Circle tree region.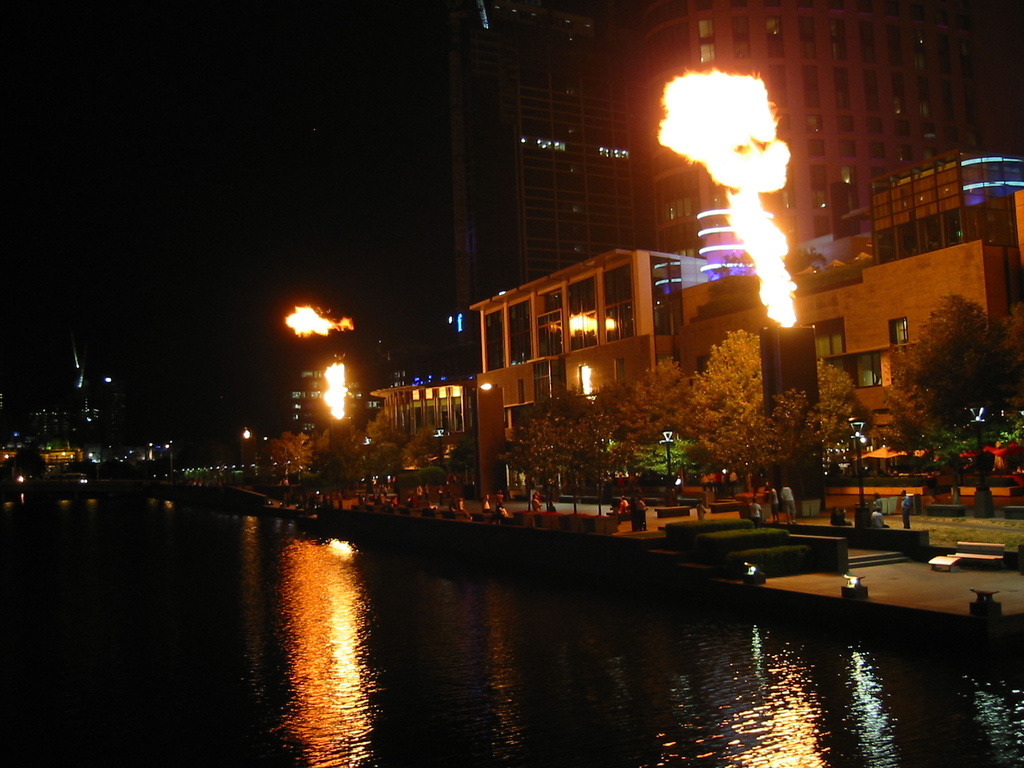
Region: region(599, 352, 702, 448).
